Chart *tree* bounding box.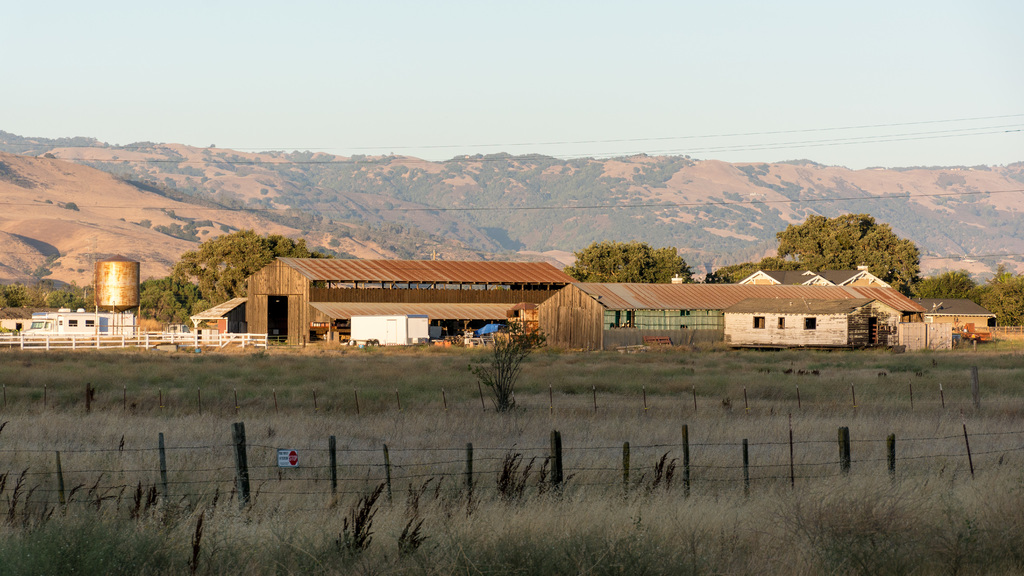
Charted: 776,209,918,292.
